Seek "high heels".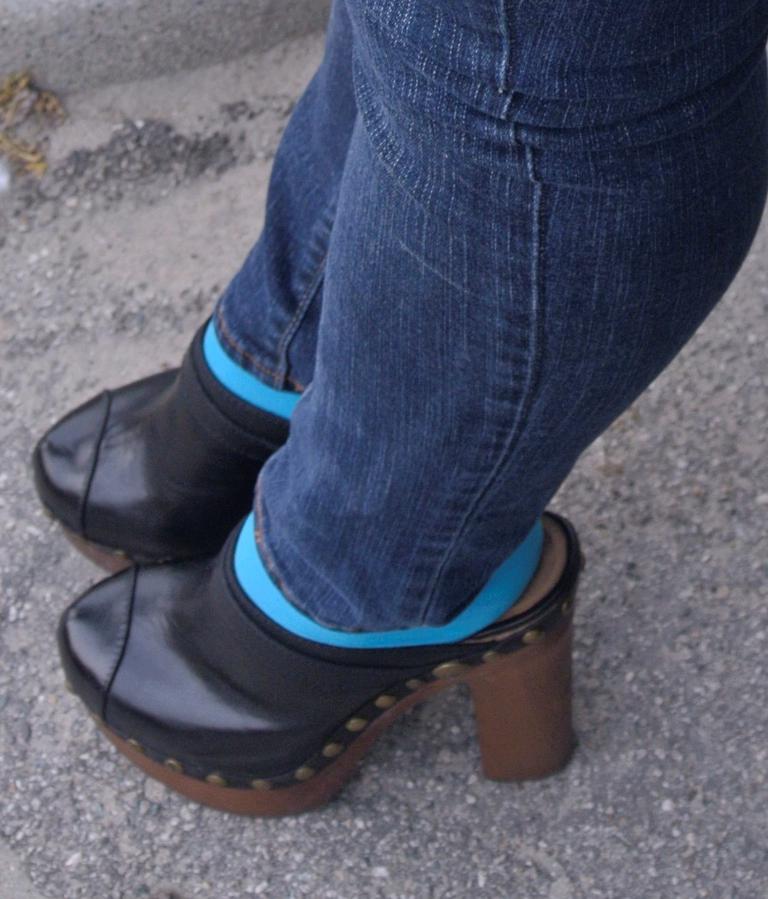
box(30, 313, 289, 572).
